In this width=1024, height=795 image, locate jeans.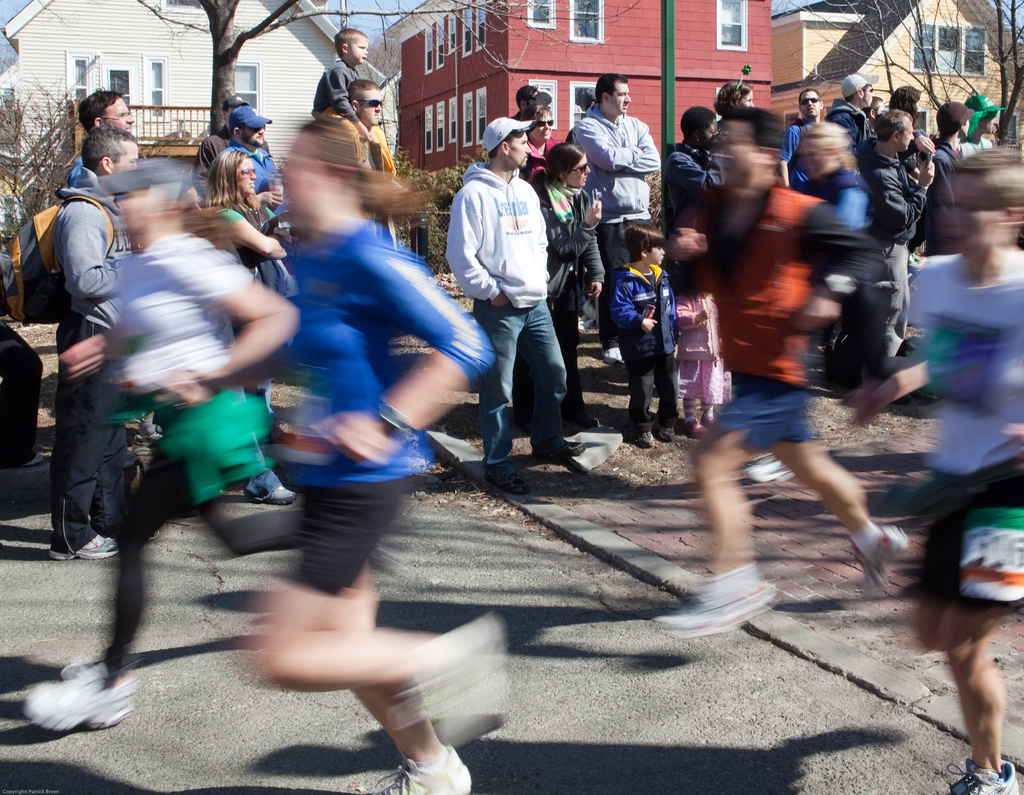
Bounding box: bbox(472, 286, 575, 473).
